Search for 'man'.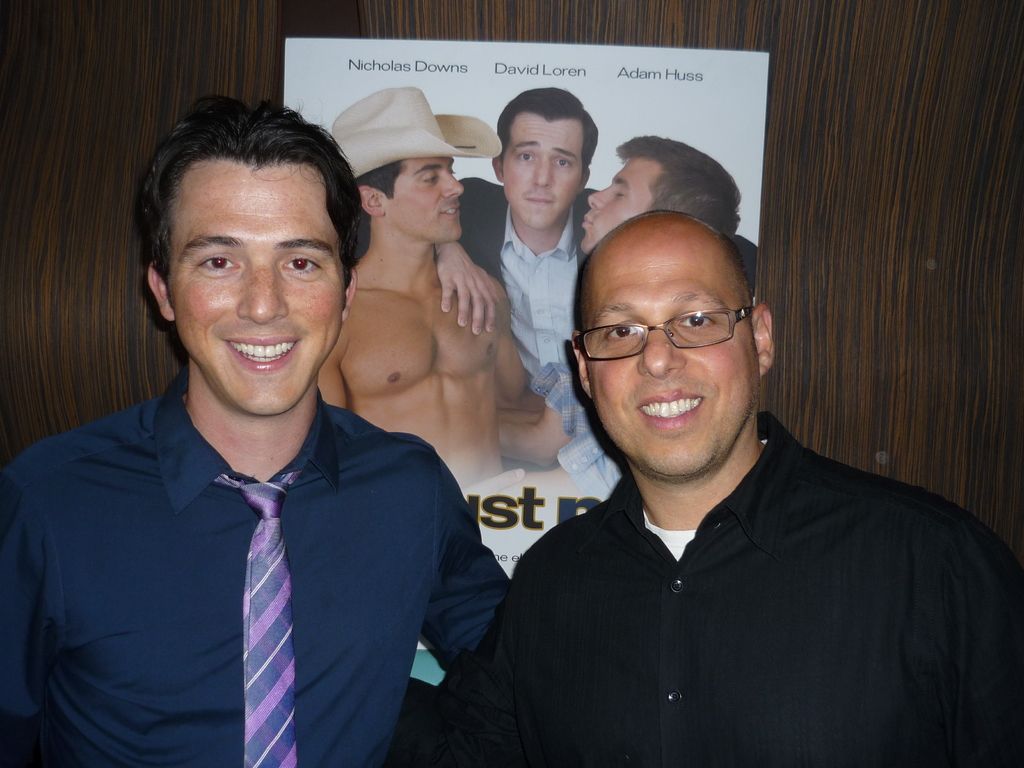
Found at l=0, t=95, r=509, b=767.
